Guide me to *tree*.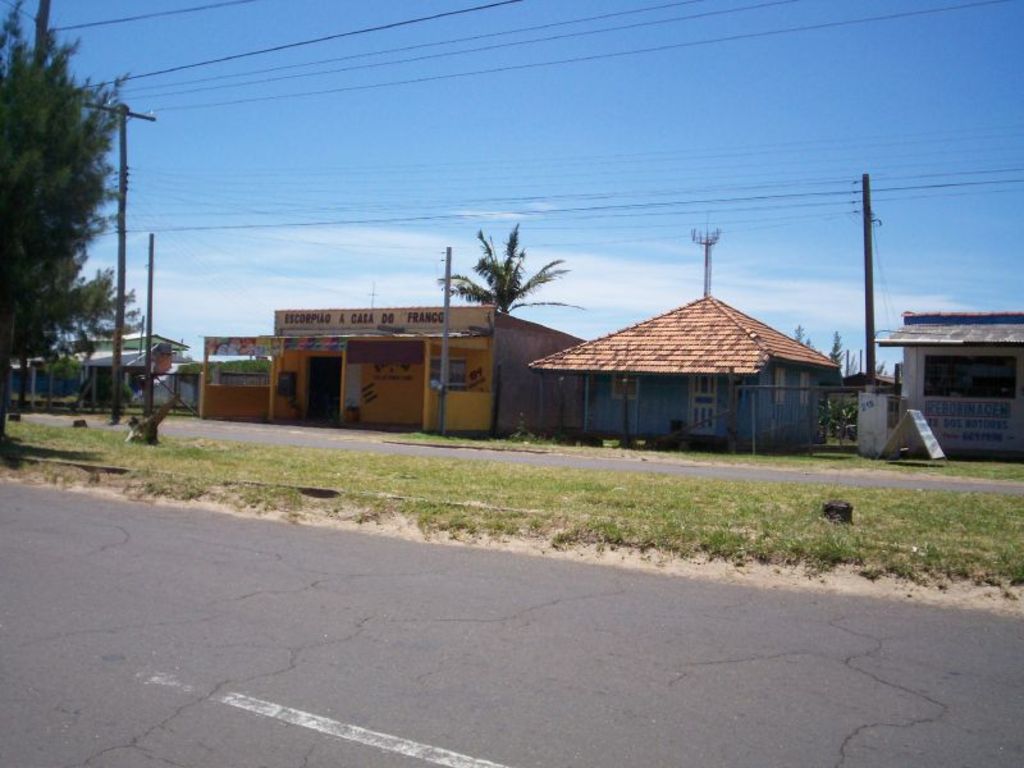
Guidance: [0, 0, 138, 436].
